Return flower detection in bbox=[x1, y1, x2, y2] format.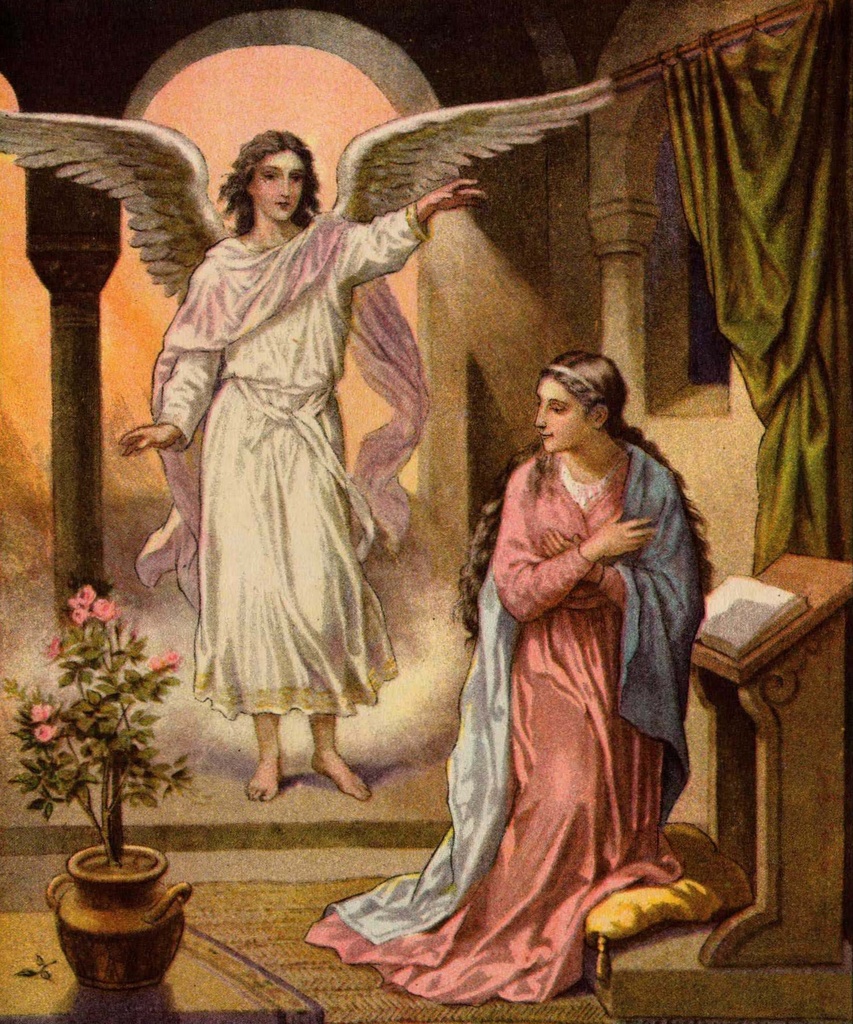
bbox=[29, 698, 58, 724].
